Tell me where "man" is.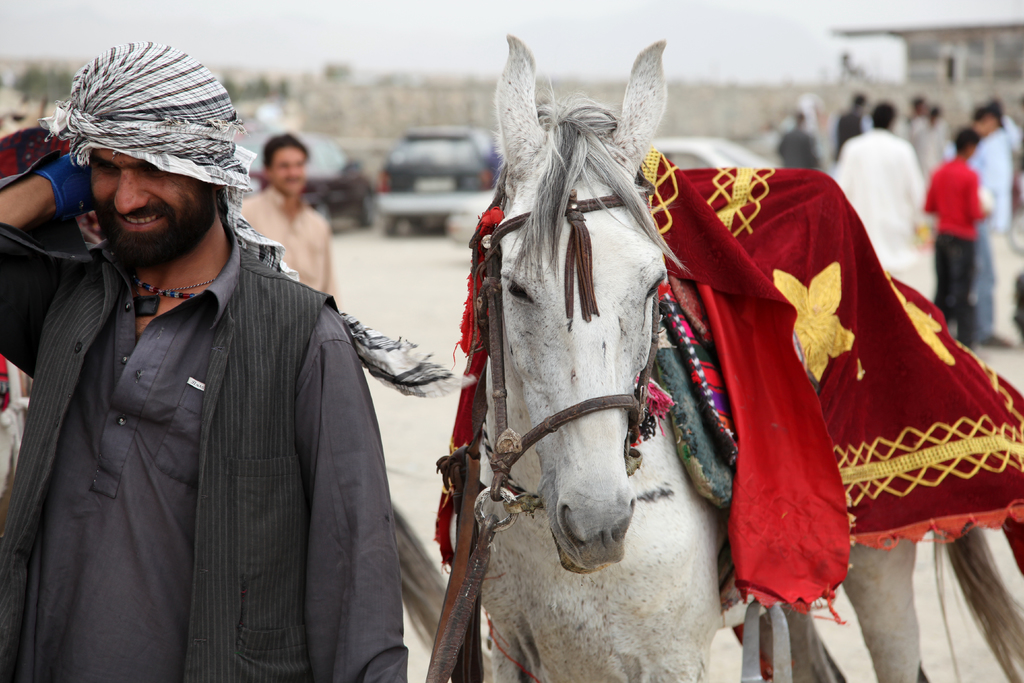
"man" is at bbox=[776, 108, 825, 173].
